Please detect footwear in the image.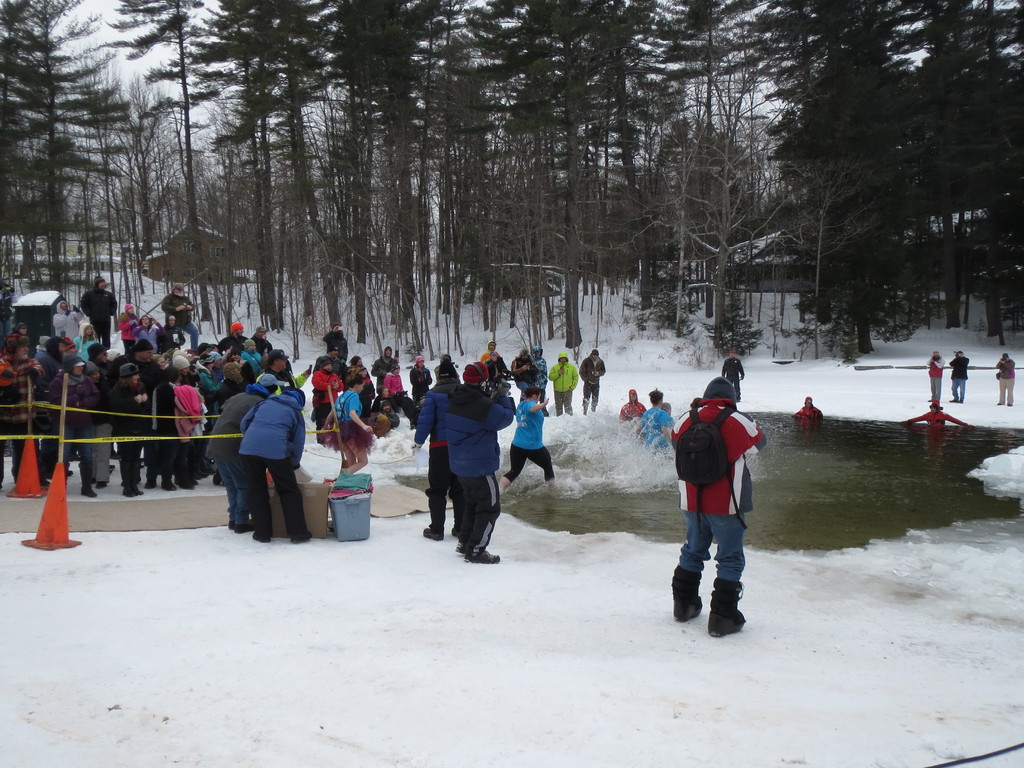
pyautogui.locateOnScreen(123, 484, 144, 495).
